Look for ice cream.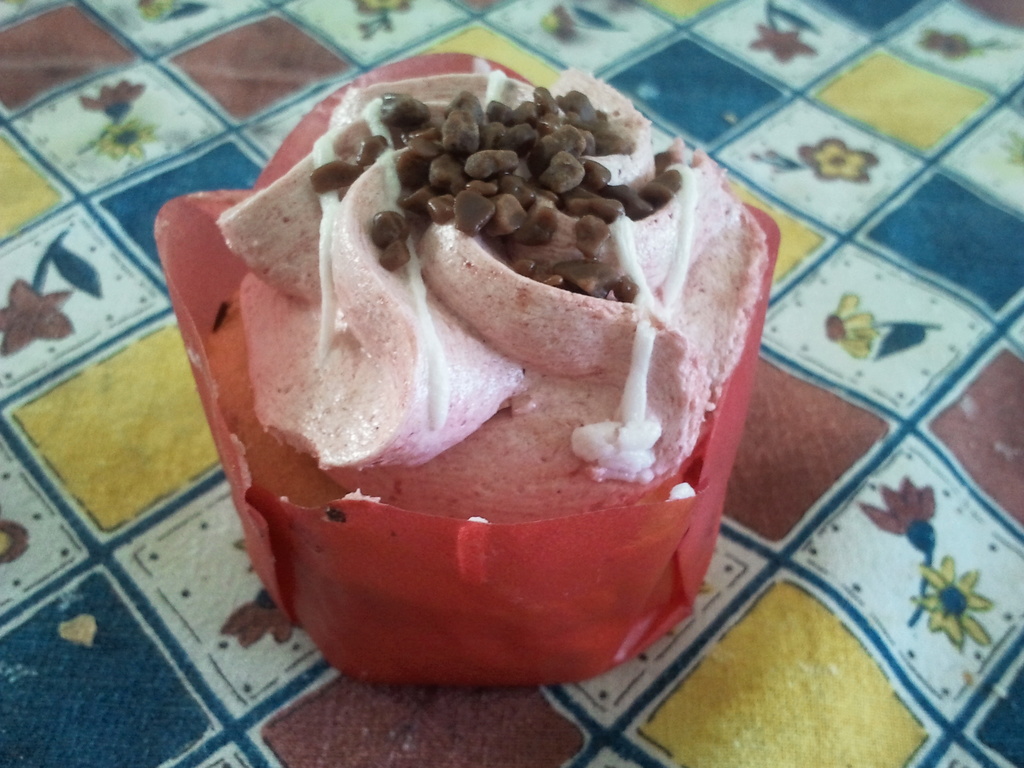
Found: 184:12:745:687.
